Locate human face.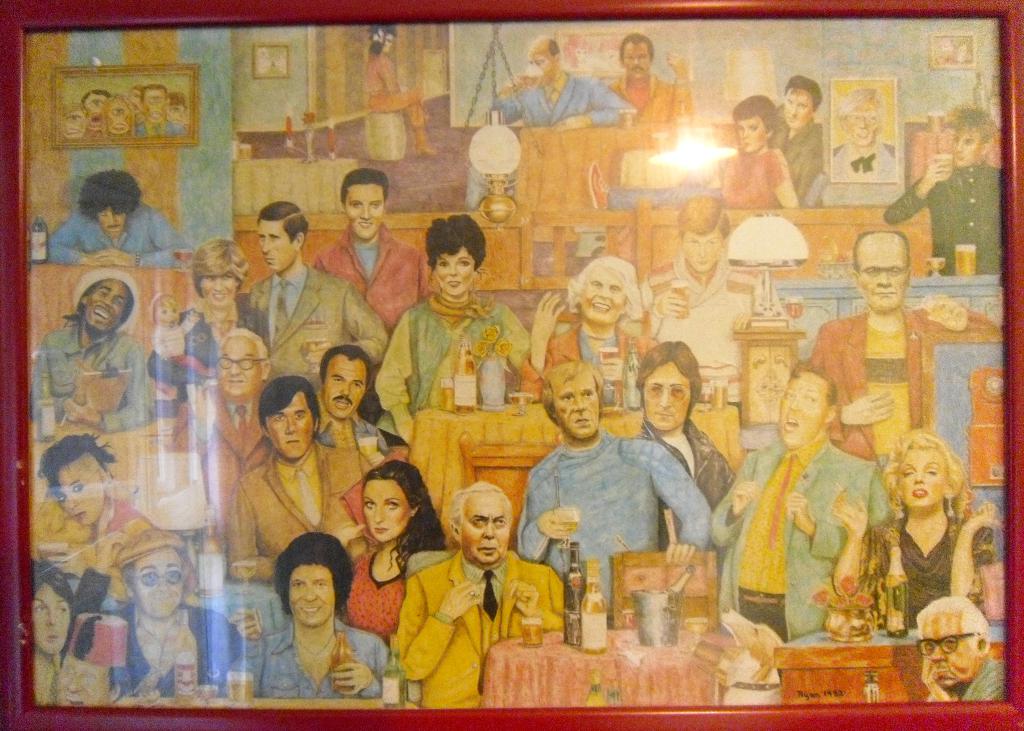
Bounding box: [131, 547, 184, 615].
